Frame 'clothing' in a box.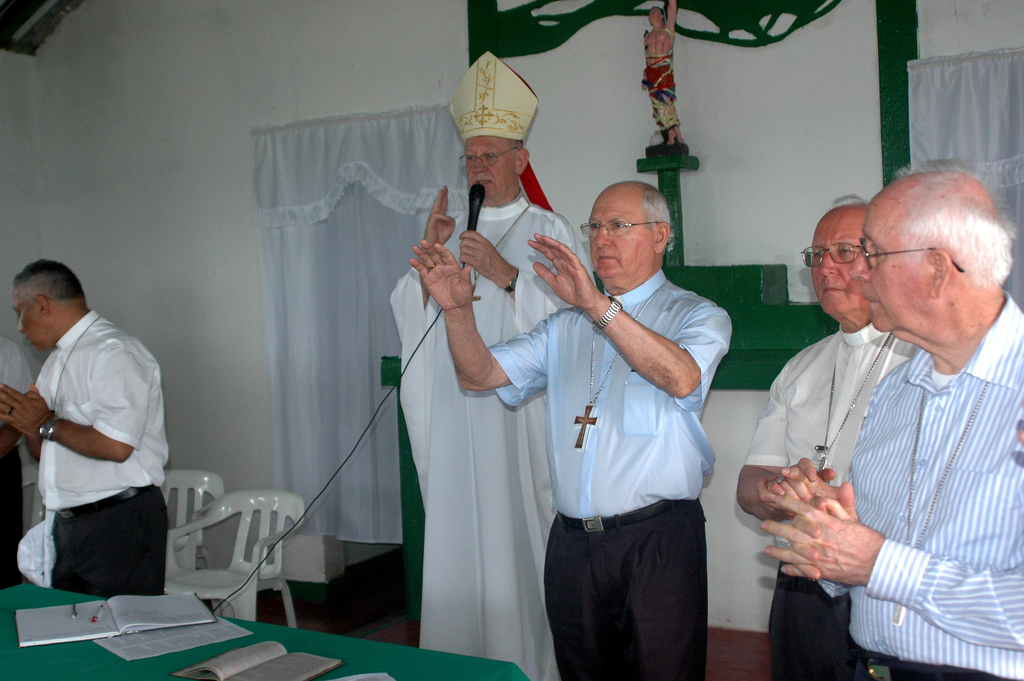
select_region(387, 193, 600, 680).
